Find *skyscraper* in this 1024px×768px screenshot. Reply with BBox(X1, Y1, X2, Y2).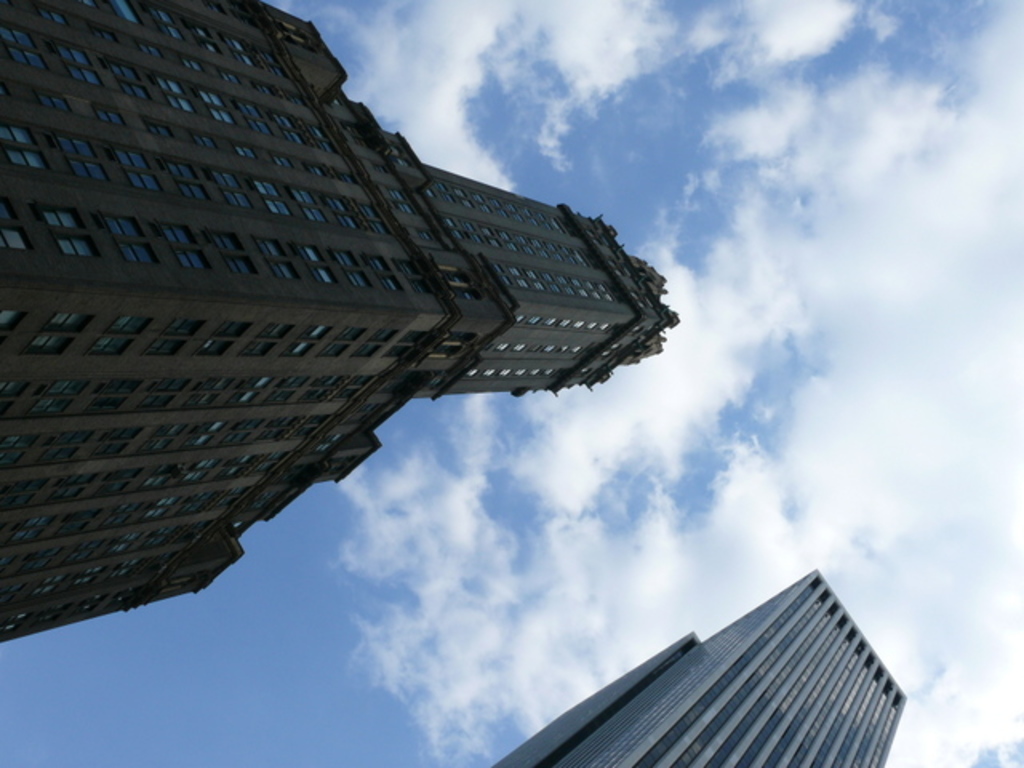
BBox(494, 568, 926, 767).
